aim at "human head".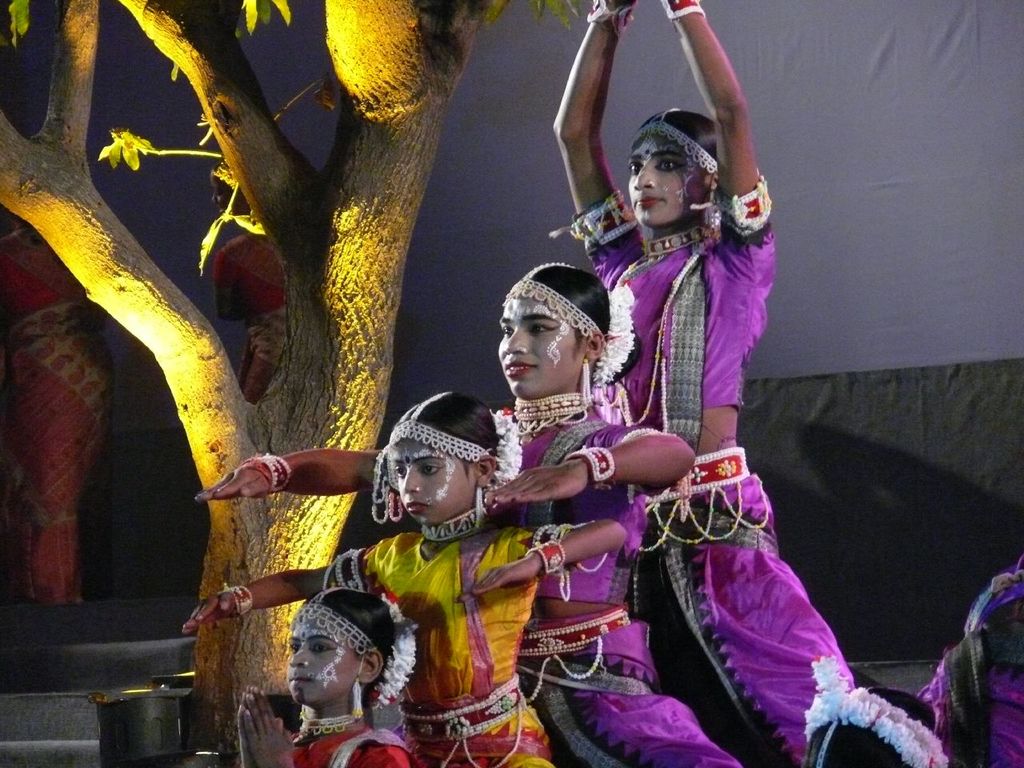
Aimed at Rect(626, 106, 717, 234).
